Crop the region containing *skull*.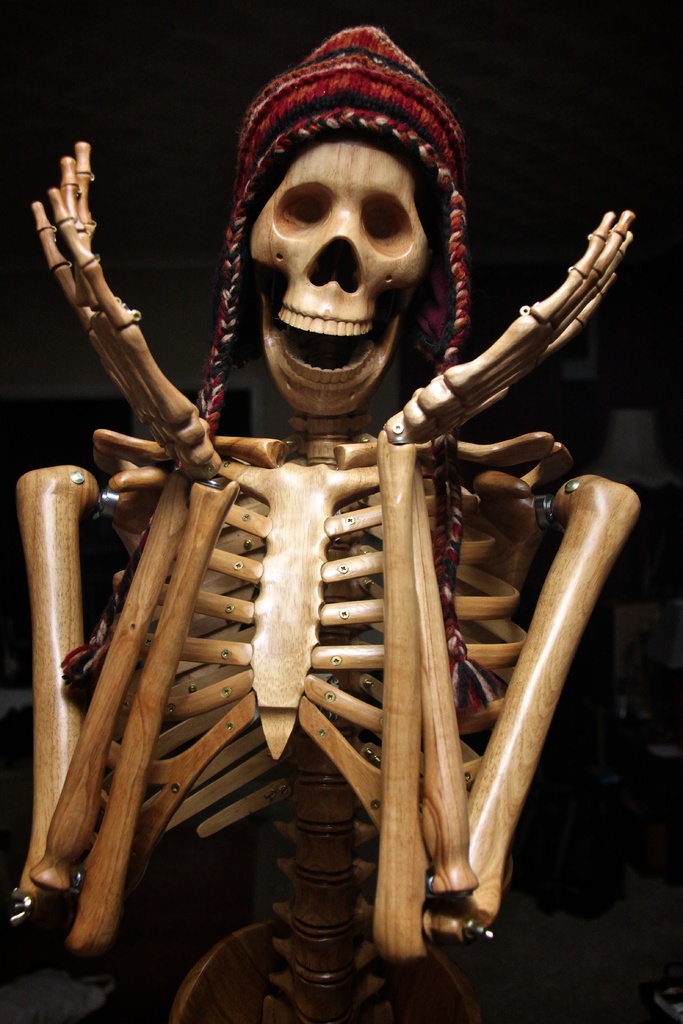
Crop region: [233, 114, 454, 363].
